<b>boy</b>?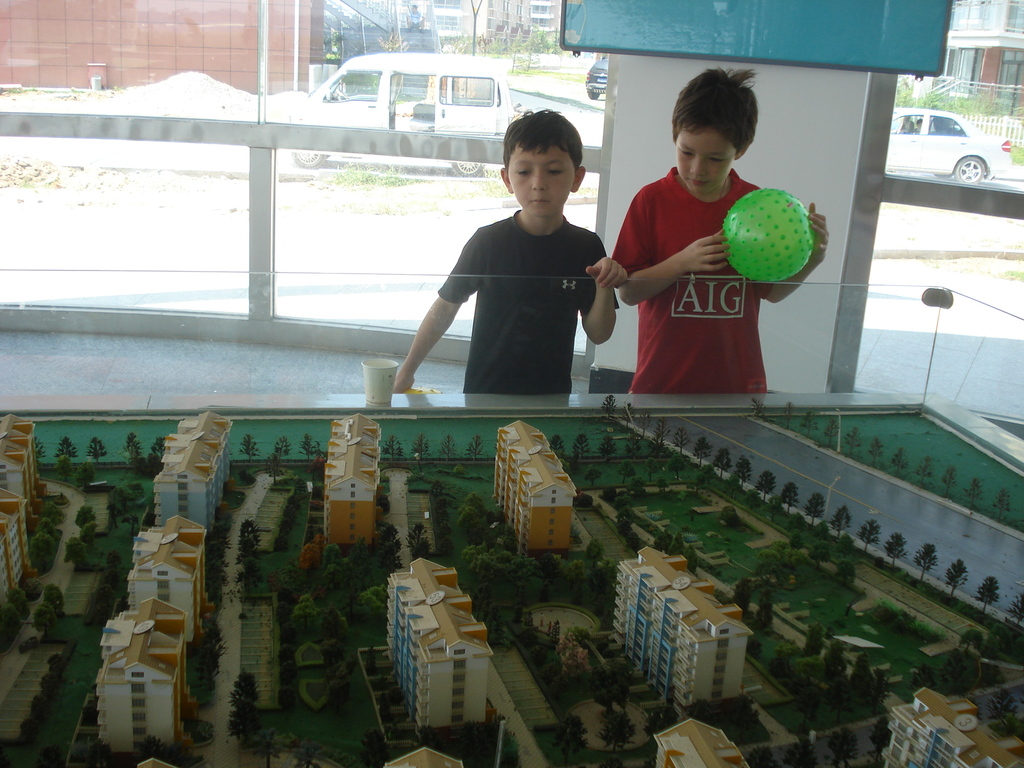
{"x1": 390, "y1": 104, "x2": 637, "y2": 412}
